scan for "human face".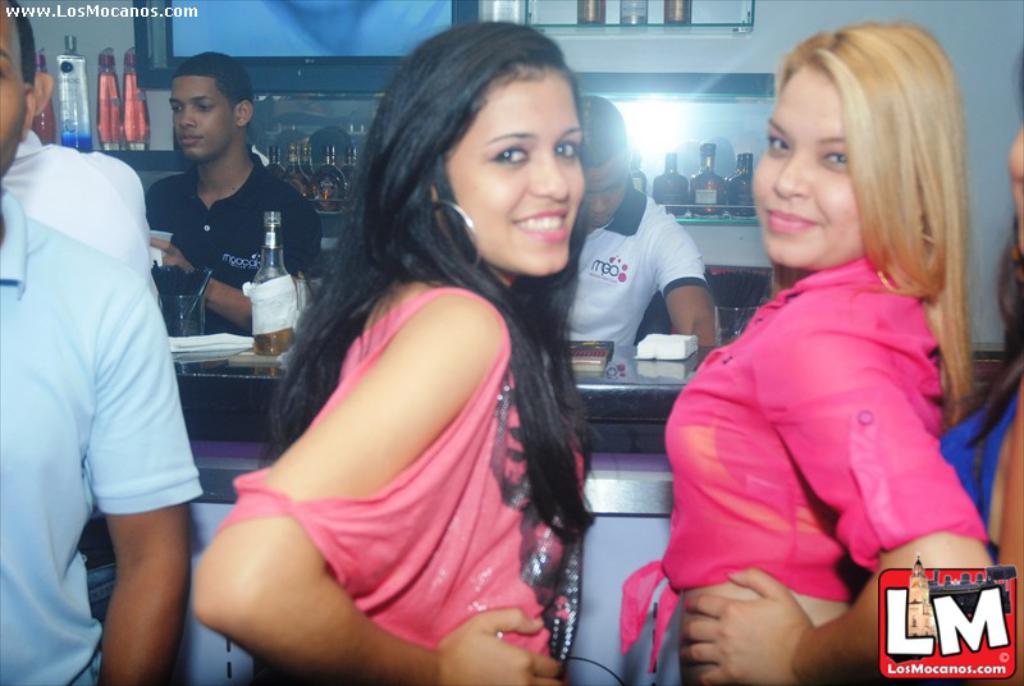
Scan result: region(444, 61, 586, 275).
